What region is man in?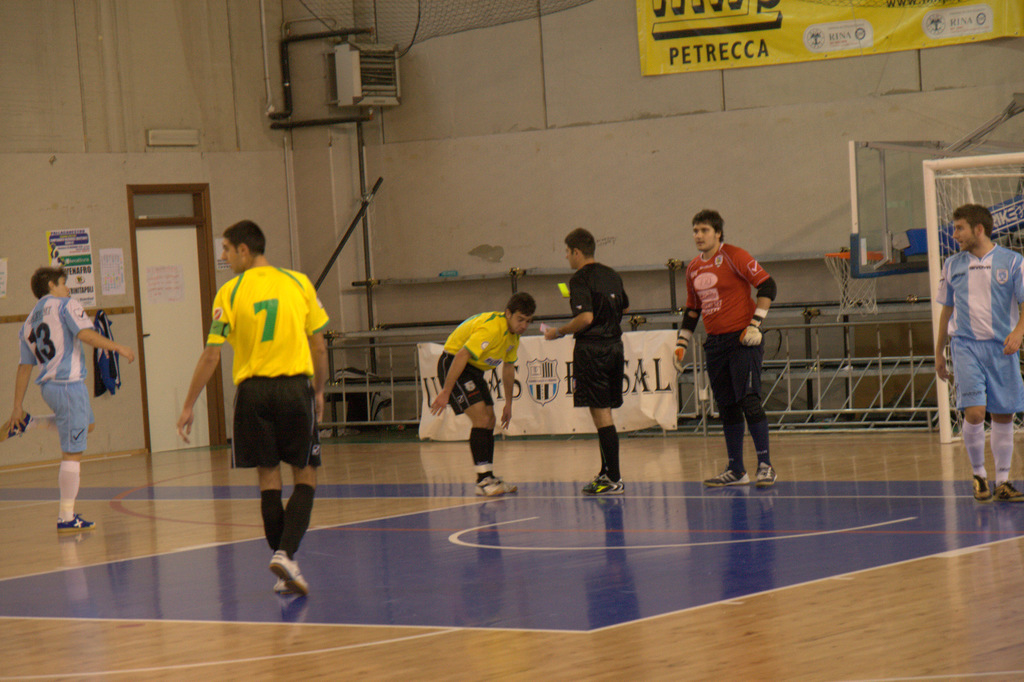
676 213 801 489.
